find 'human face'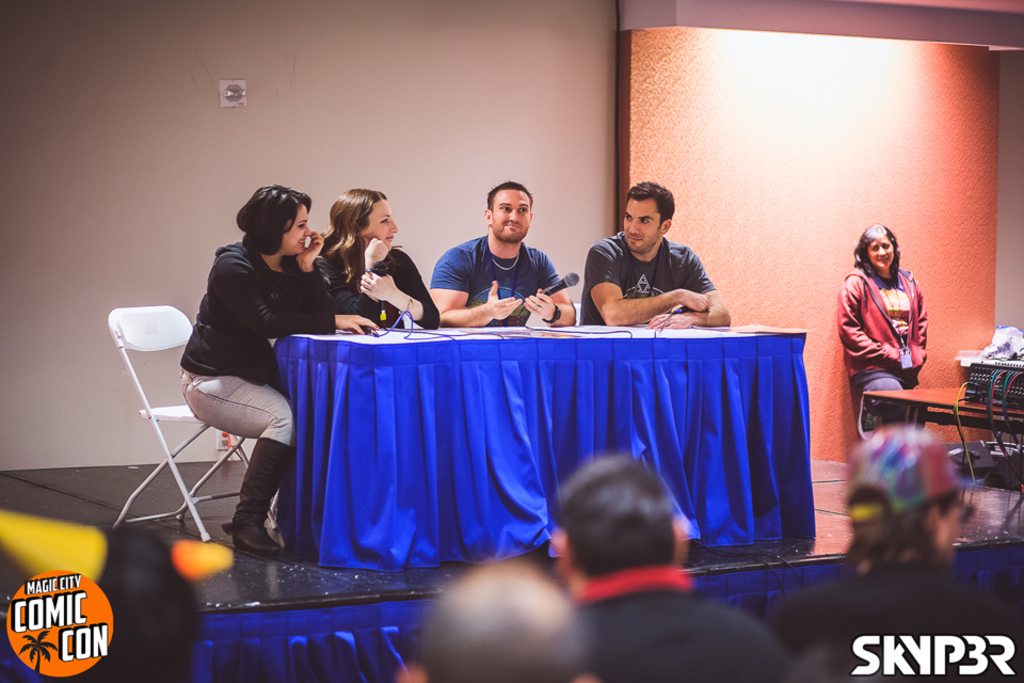
<region>491, 188, 531, 240</region>
